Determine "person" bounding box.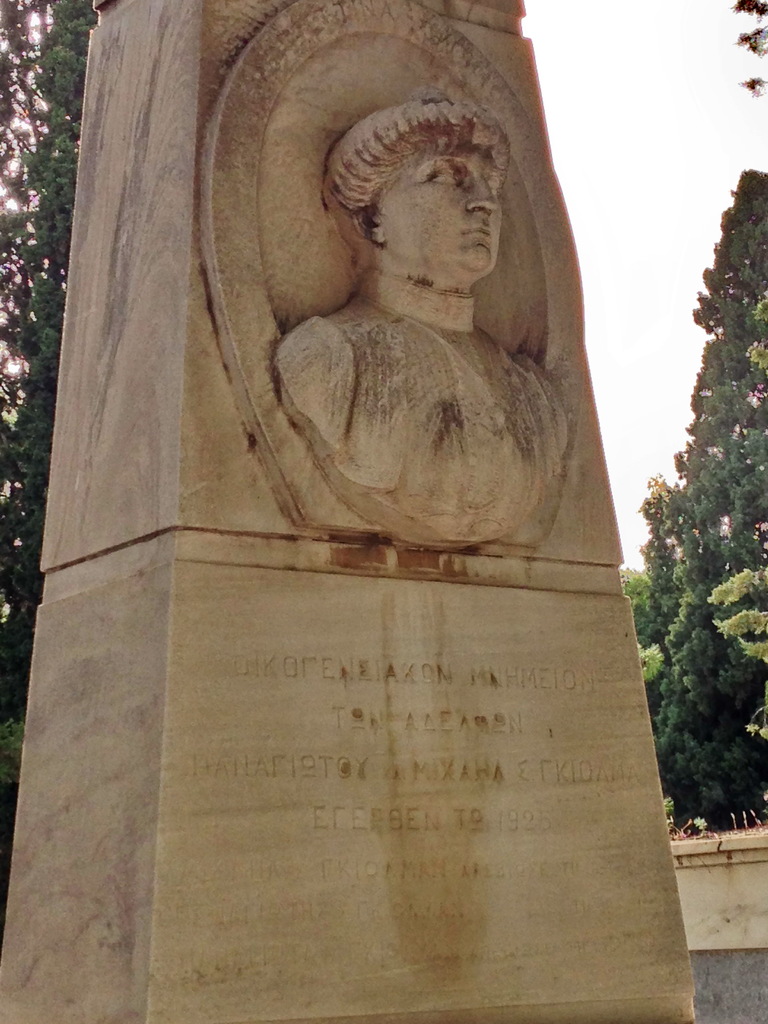
Determined: (241,70,609,591).
